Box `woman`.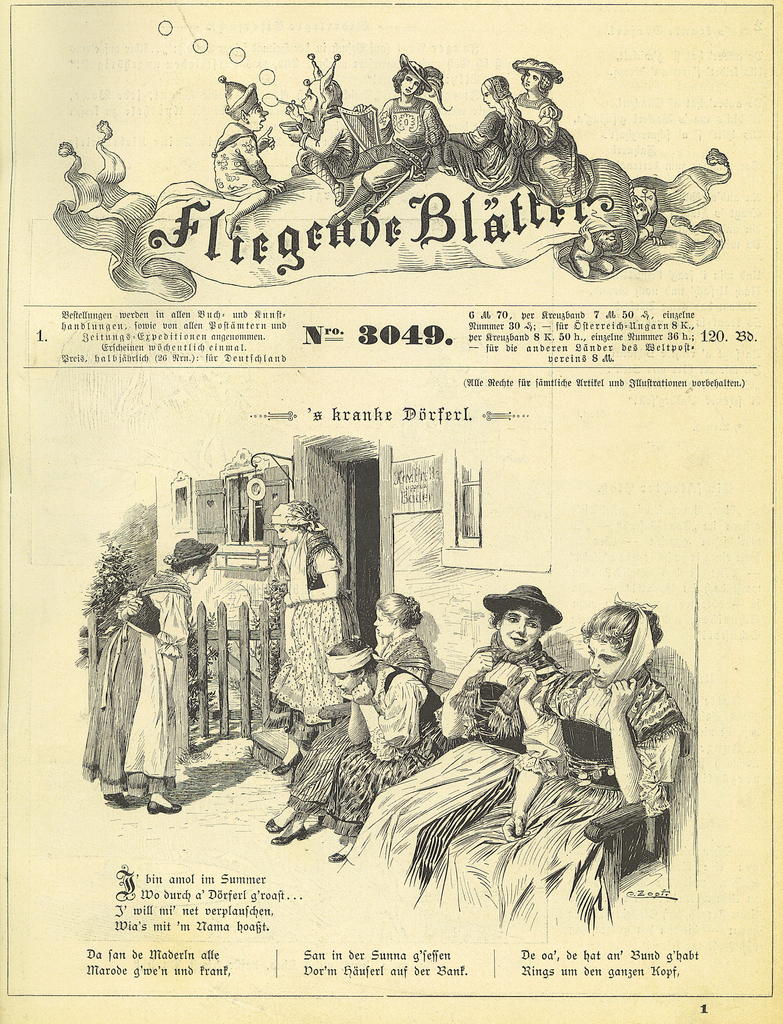
left=333, top=581, right=566, bottom=895.
